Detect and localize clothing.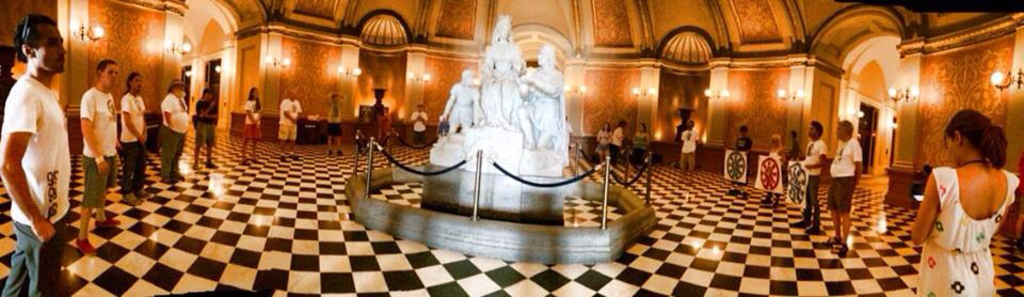
Localized at crop(827, 138, 865, 214).
